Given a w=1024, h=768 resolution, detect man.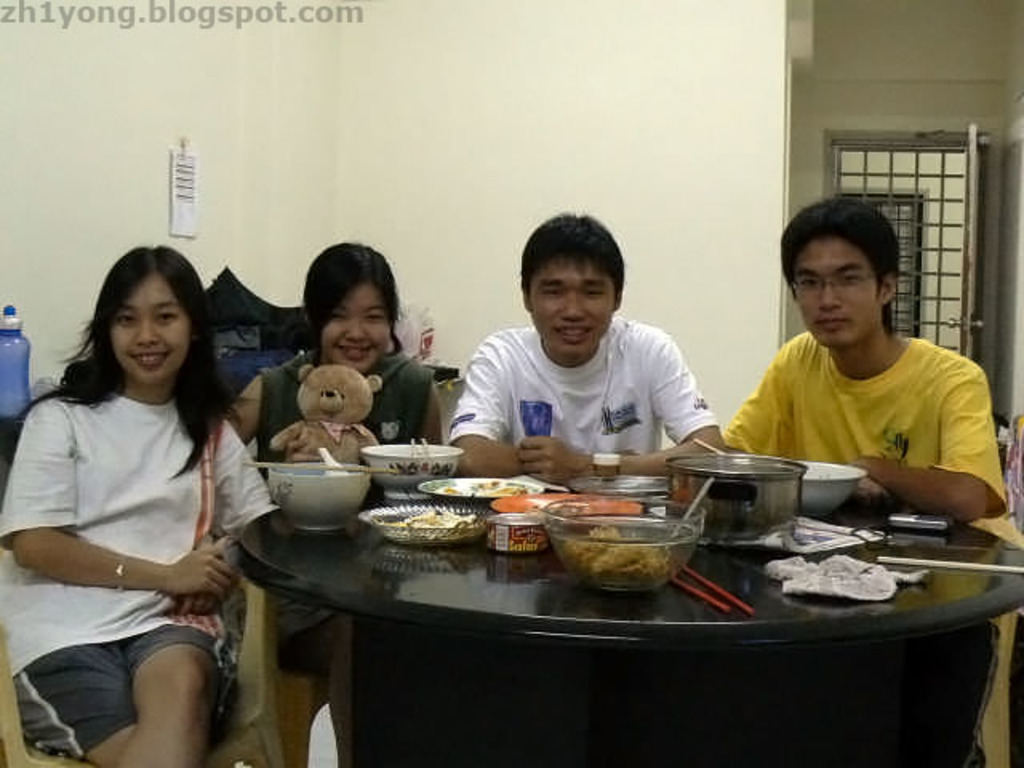
x1=694, y1=218, x2=1023, y2=538.
